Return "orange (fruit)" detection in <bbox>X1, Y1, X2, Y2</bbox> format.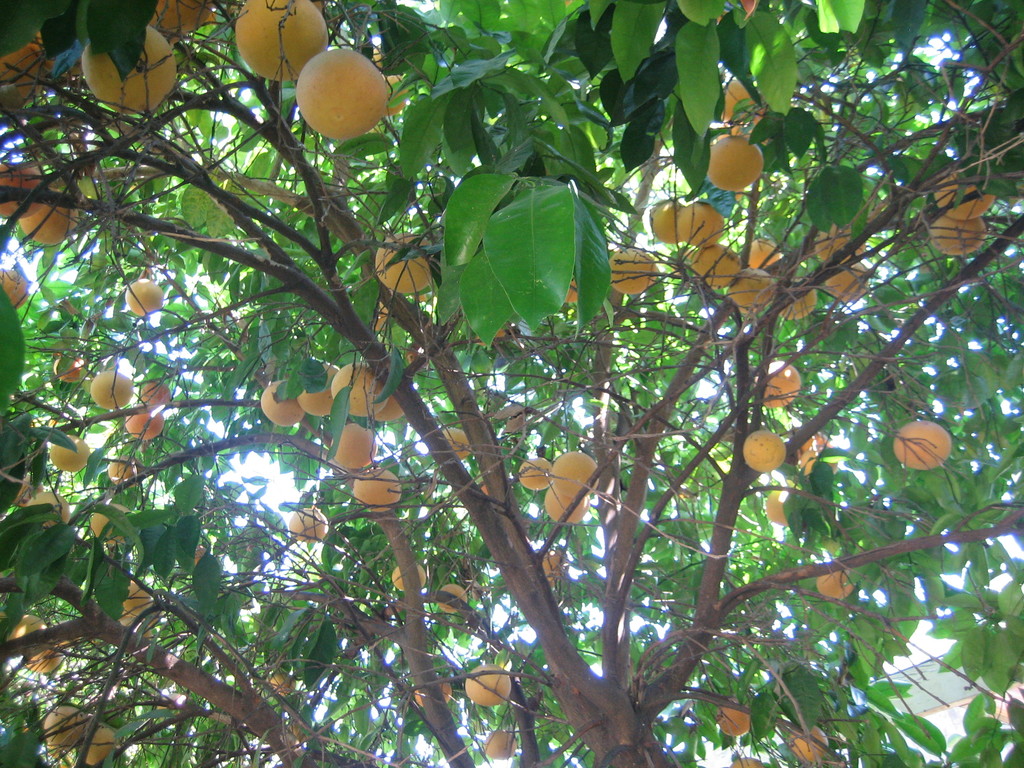
<bbox>108, 457, 135, 486</bbox>.
